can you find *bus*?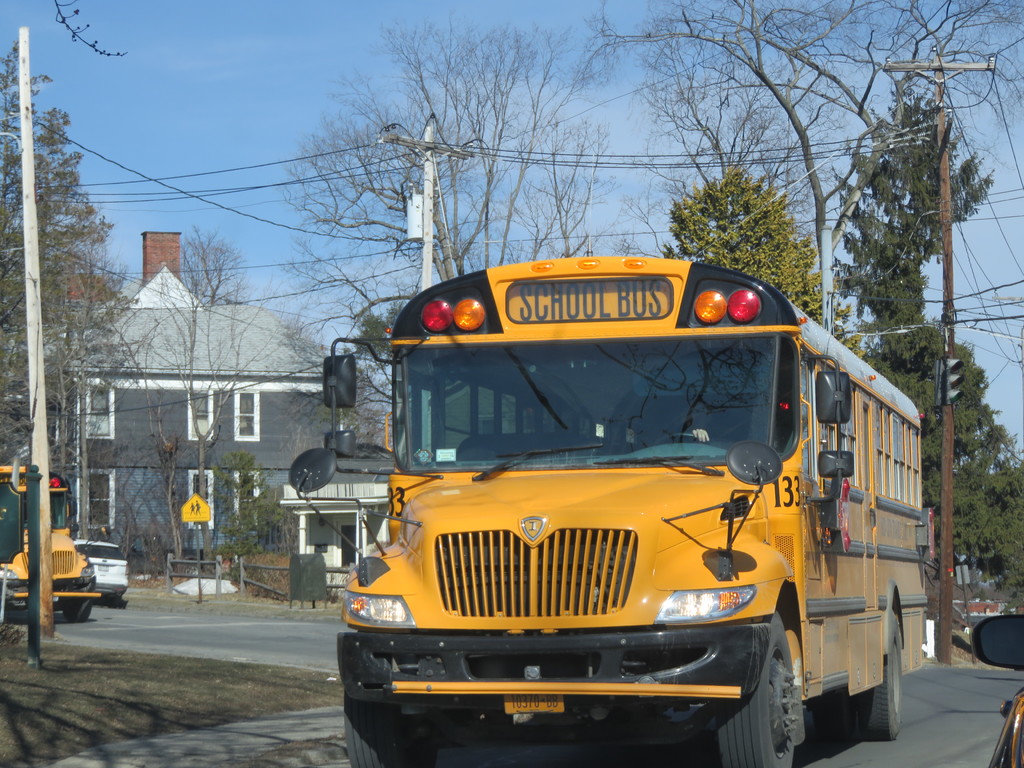
Yes, bounding box: [291,252,940,767].
